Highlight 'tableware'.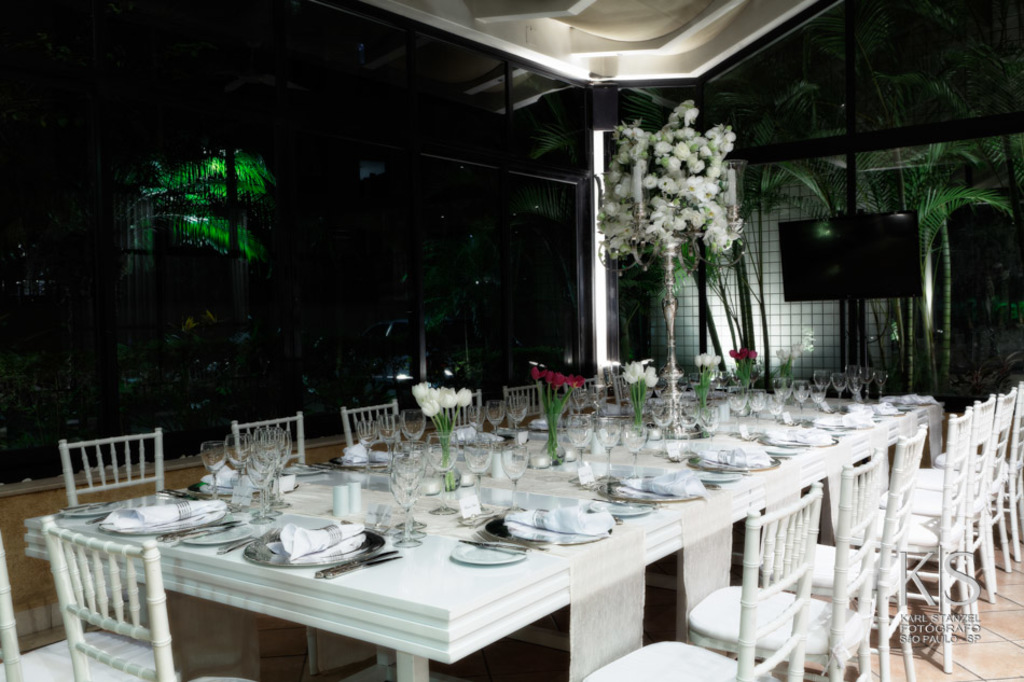
Highlighted region: locate(192, 469, 289, 500).
